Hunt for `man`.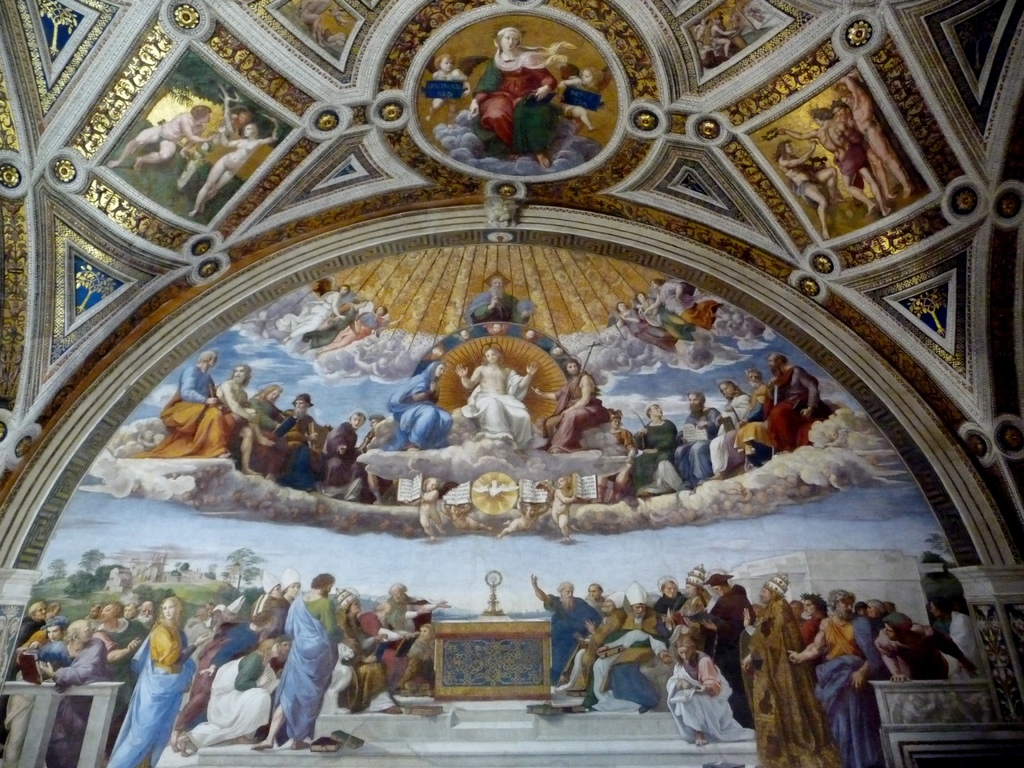
Hunted down at (765,351,832,455).
